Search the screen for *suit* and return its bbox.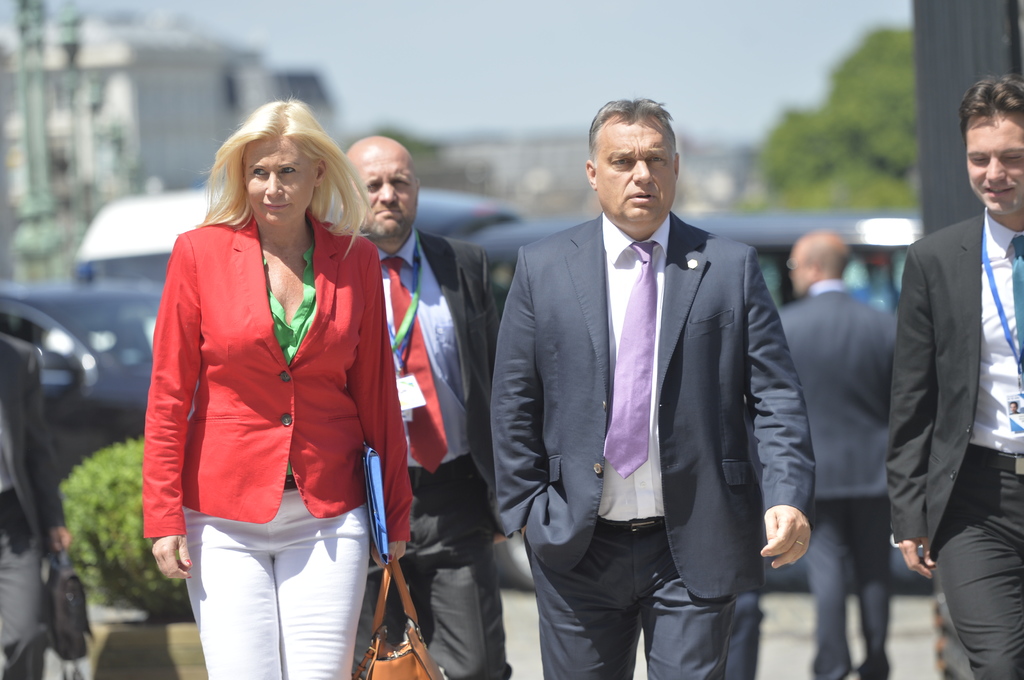
Found: 355:226:497:679.
